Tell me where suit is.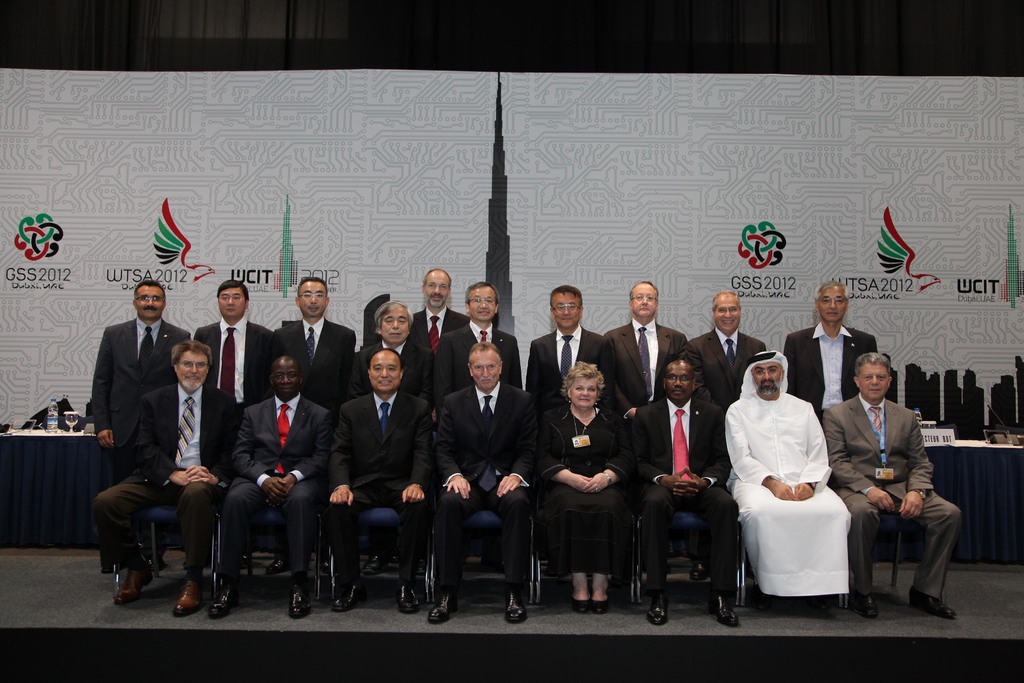
suit is at (623, 397, 741, 587).
